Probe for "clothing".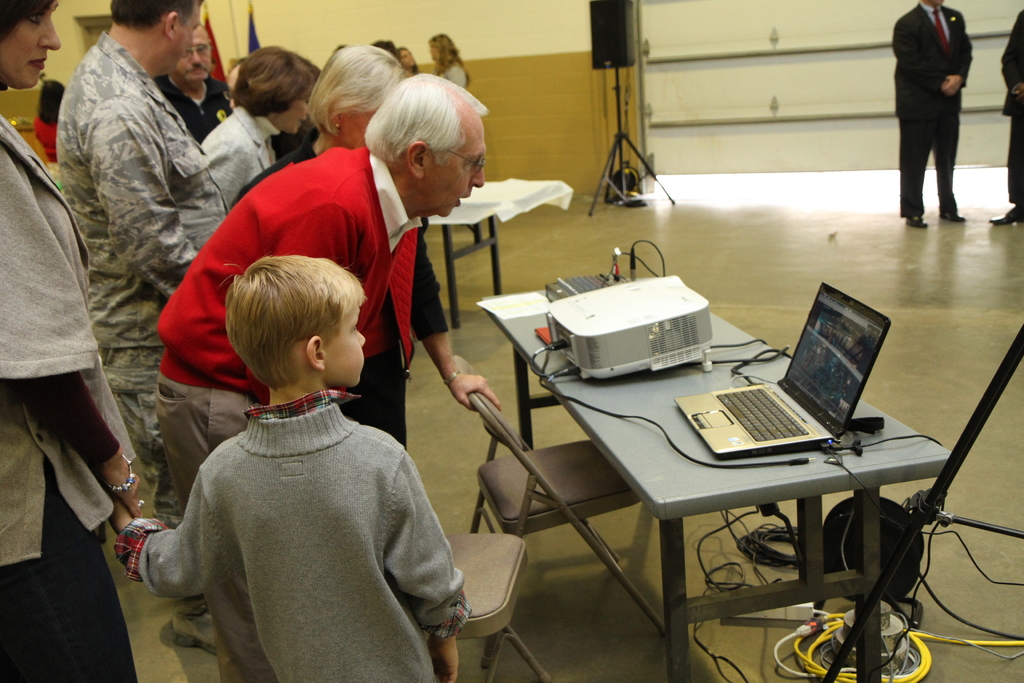
Probe result: [x1=154, y1=142, x2=420, y2=513].
